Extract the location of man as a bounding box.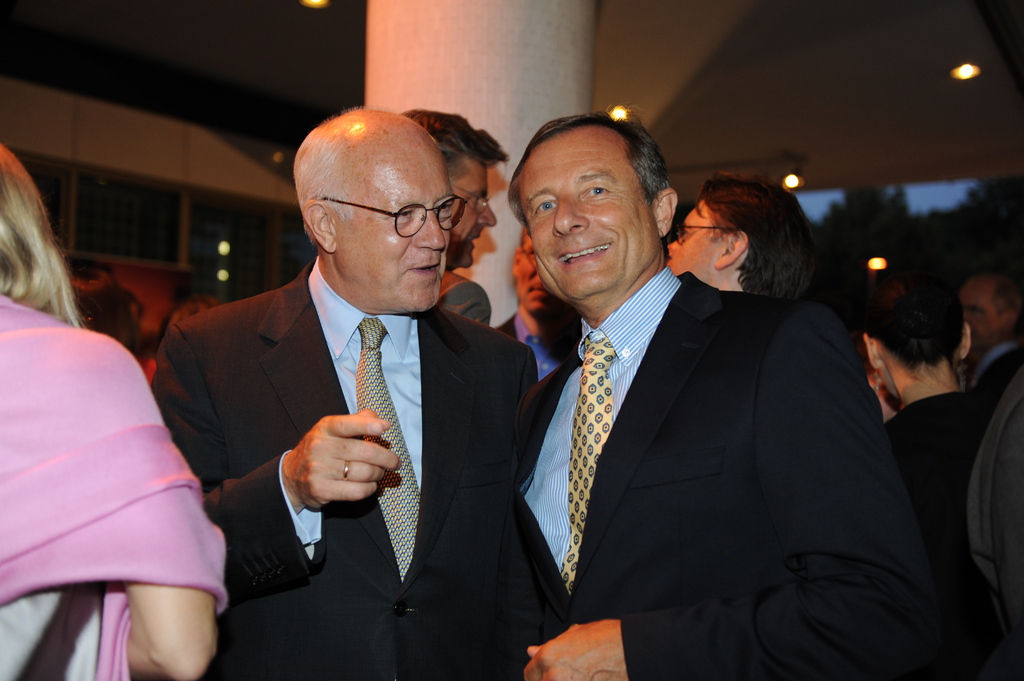
Rect(396, 104, 493, 339).
